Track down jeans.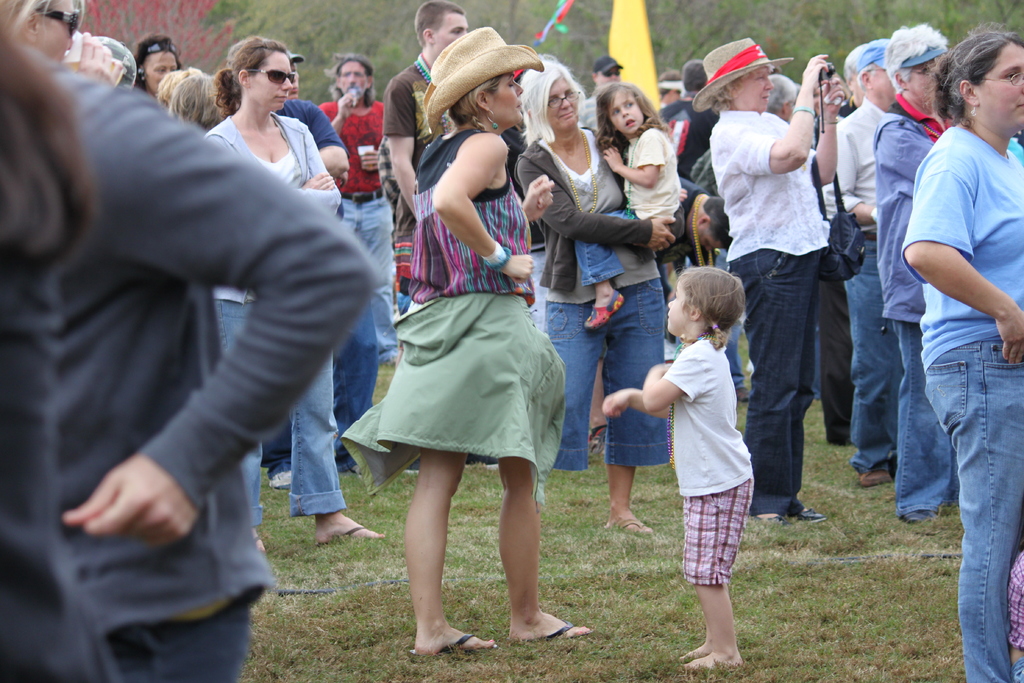
Tracked to pyautogui.locateOnScreen(346, 200, 405, 361).
